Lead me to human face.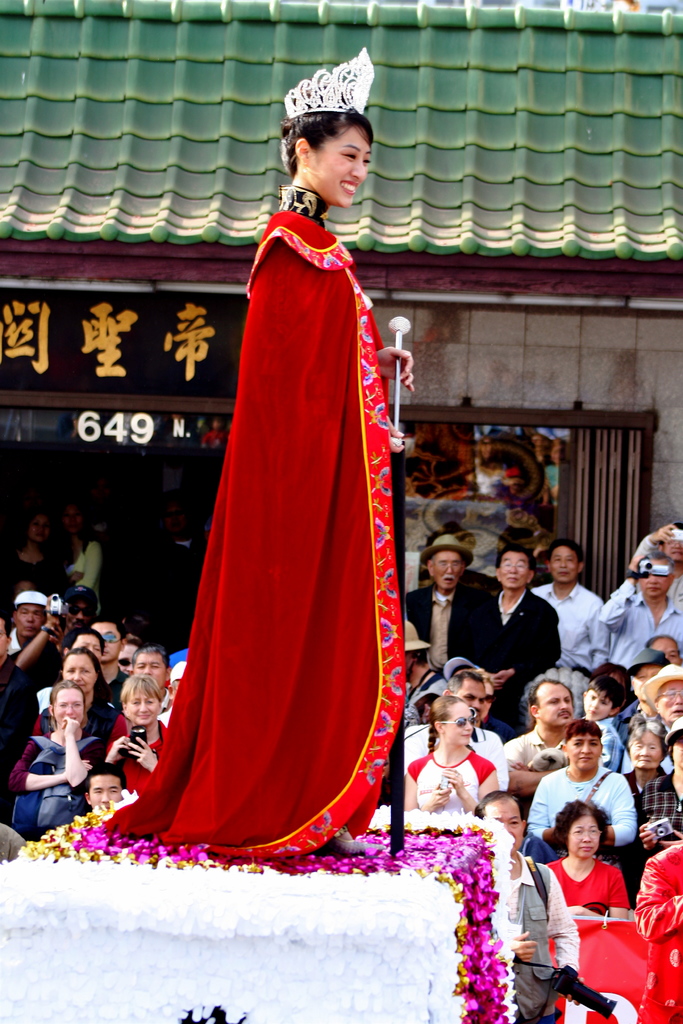
Lead to left=662, top=680, right=682, bottom=719.
